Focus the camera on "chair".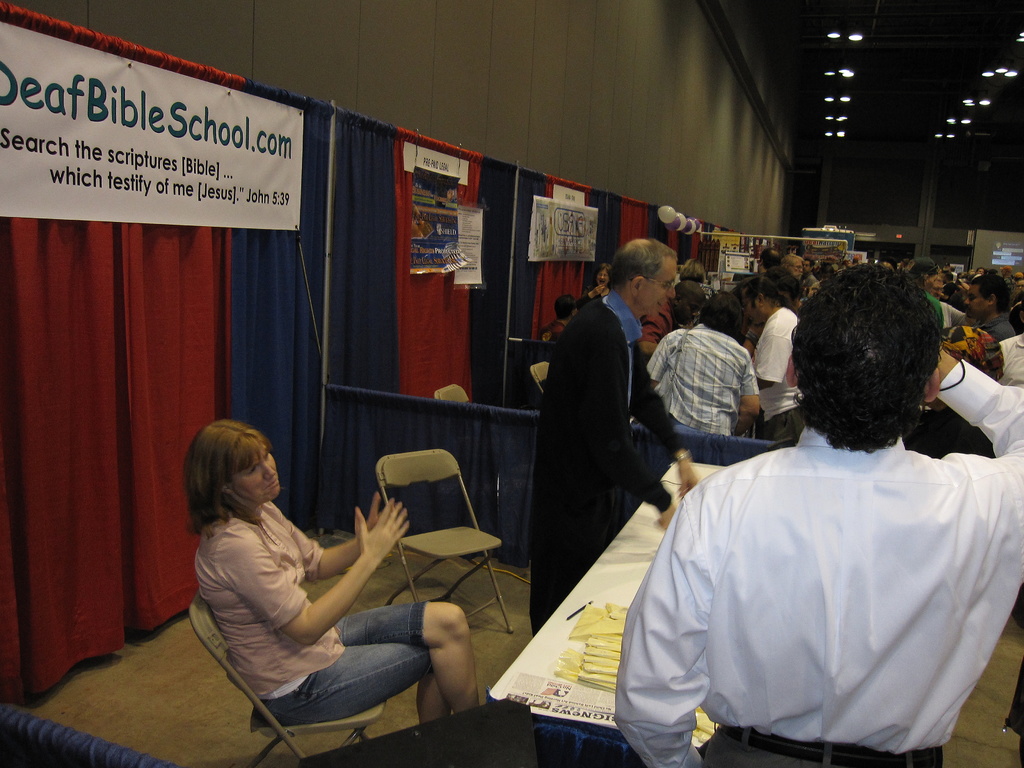
Focus region: bbox(431, 381, 477, 408).
